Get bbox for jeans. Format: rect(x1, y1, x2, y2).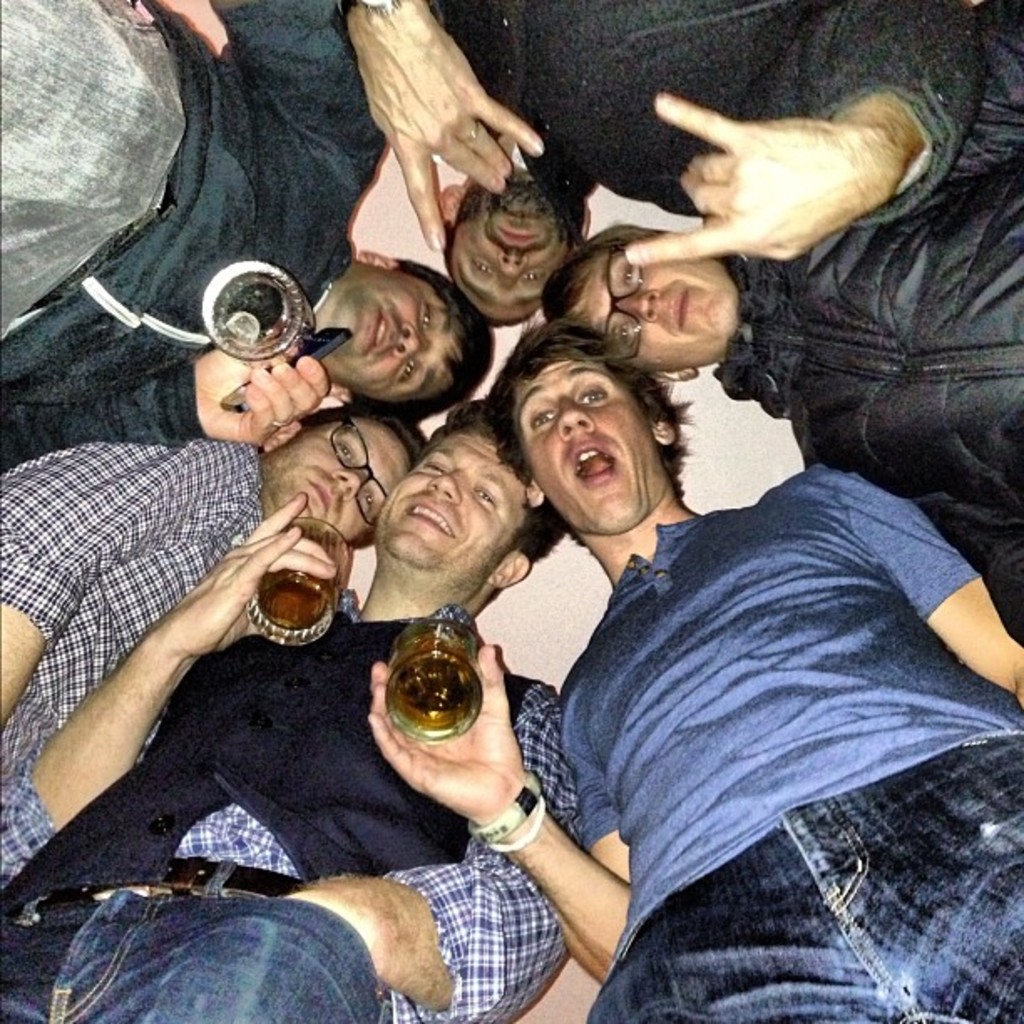
rect(589, 735, 1022, 1022).
